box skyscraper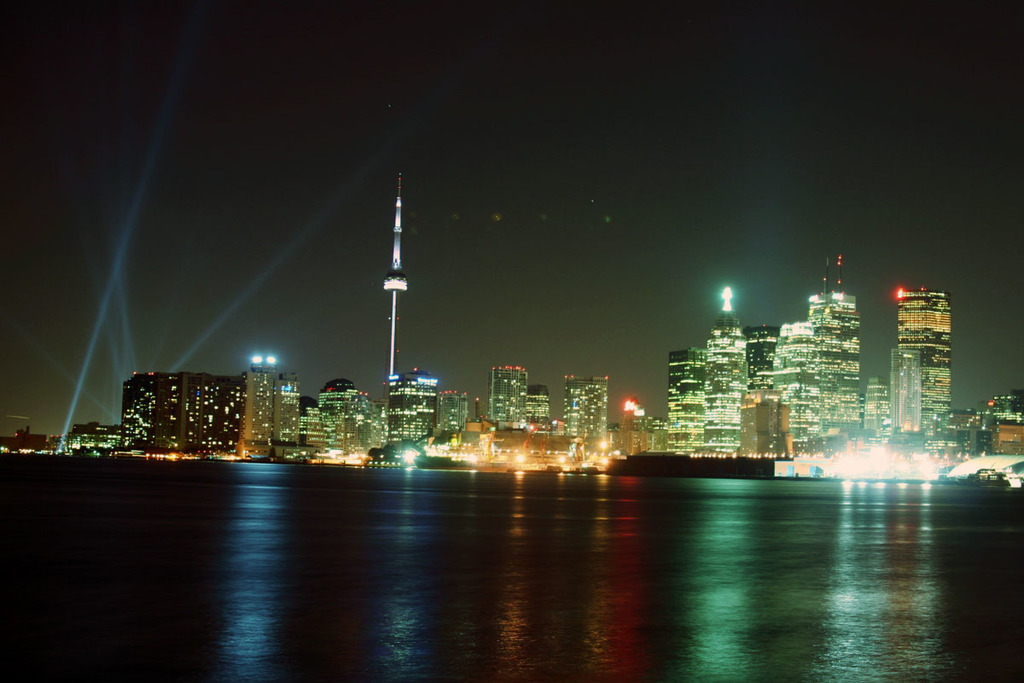
[x1=565, y1=365, x2=602, y2=454]
